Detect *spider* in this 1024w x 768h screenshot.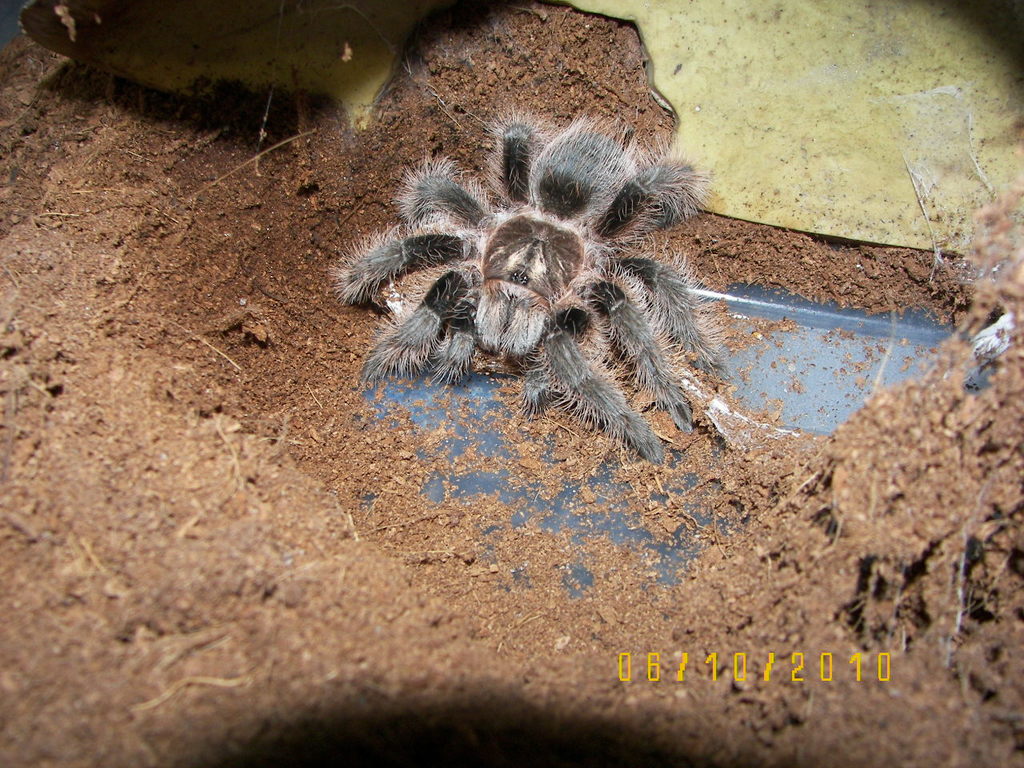
Detection: bbox=[318, 107, 734, 466].
